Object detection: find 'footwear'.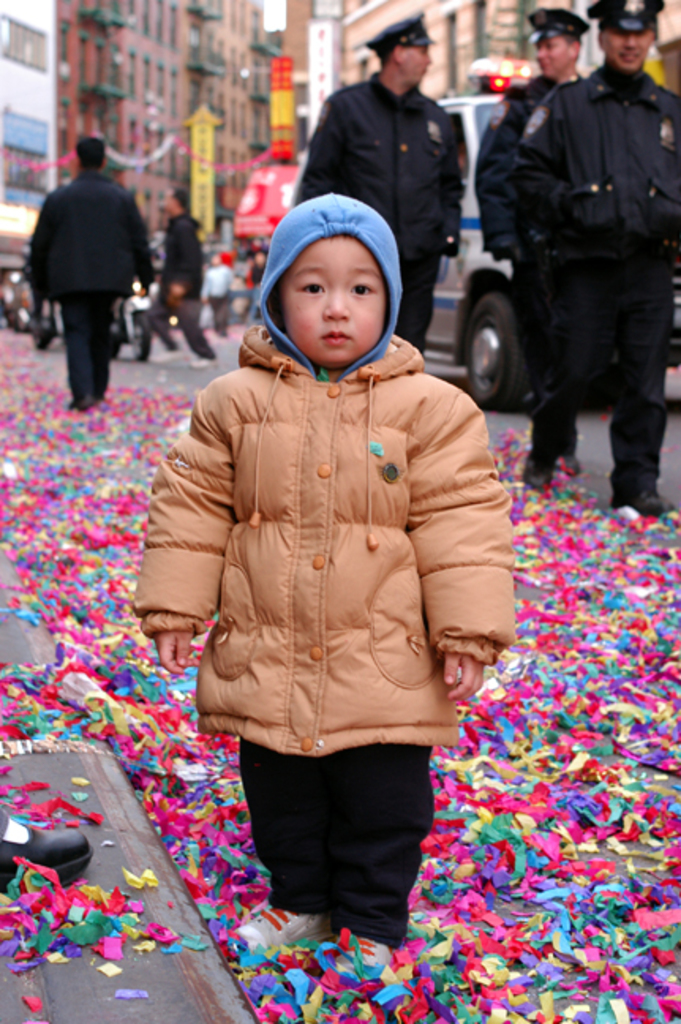
<box>610,488,667,515</box>.
